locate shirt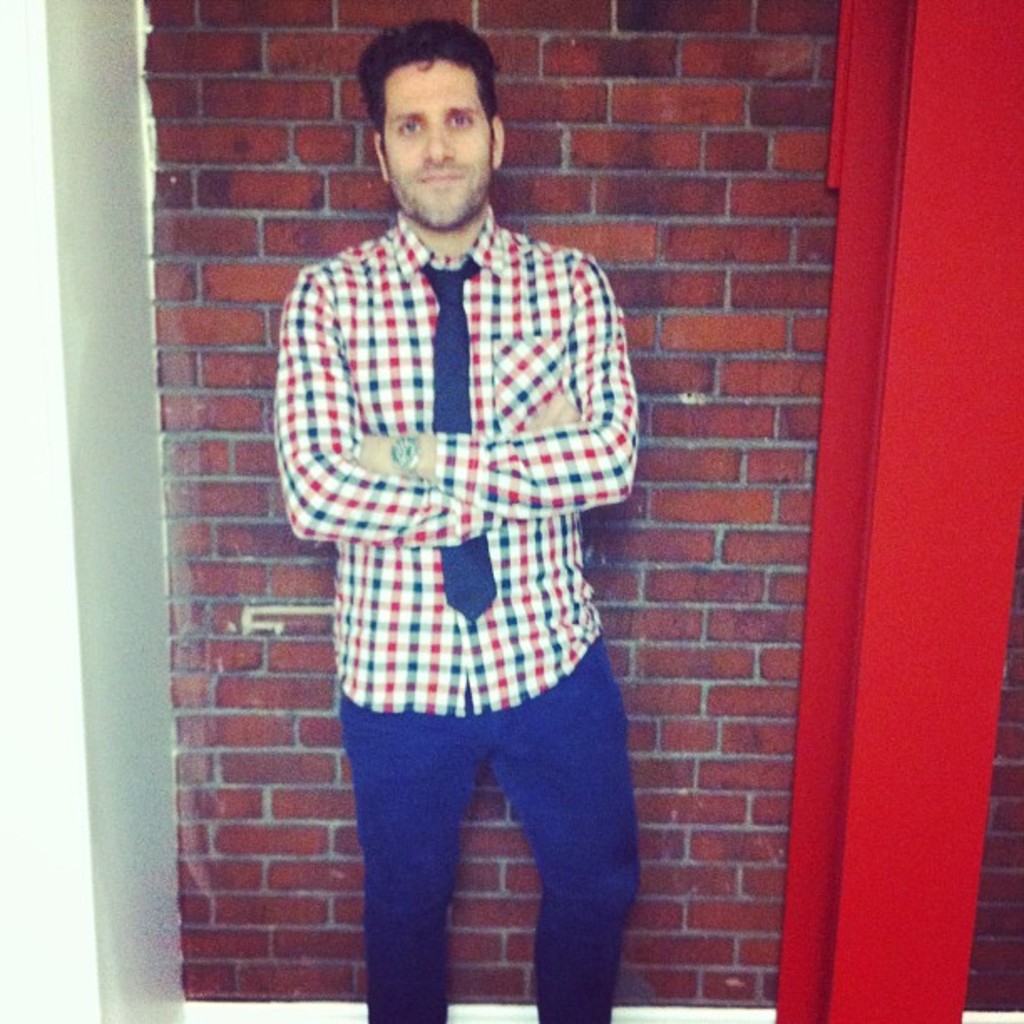
{"x1": 241, "y1": 177, "x2": 654, "y2": 775}
